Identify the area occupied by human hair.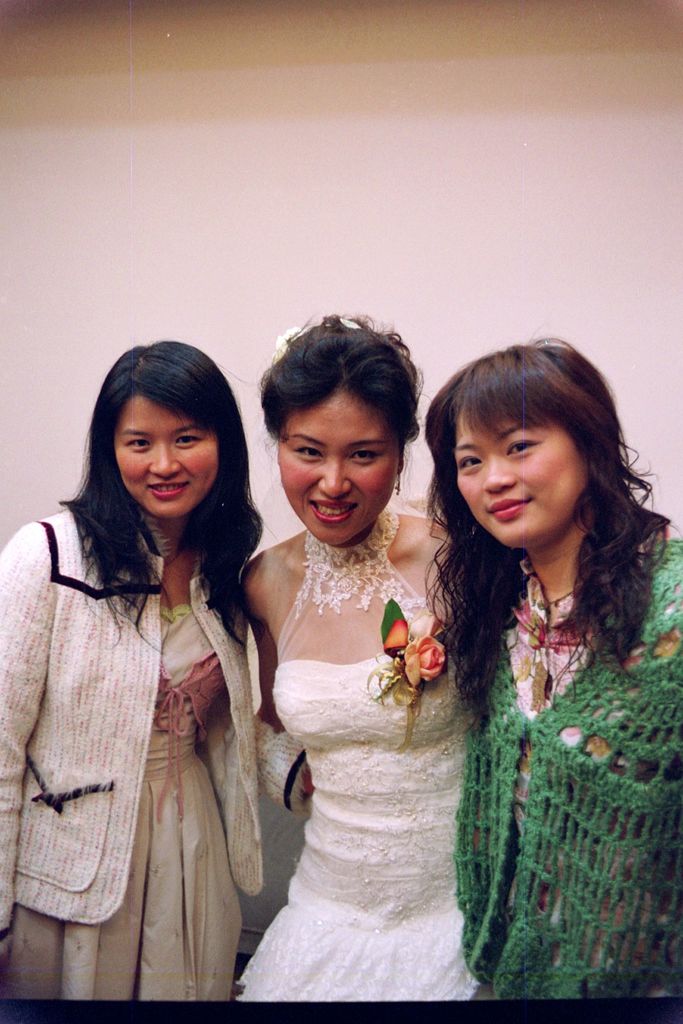
Area: {"x1": 417, "y1": 342, "x2": 642, "y2": 661}.
